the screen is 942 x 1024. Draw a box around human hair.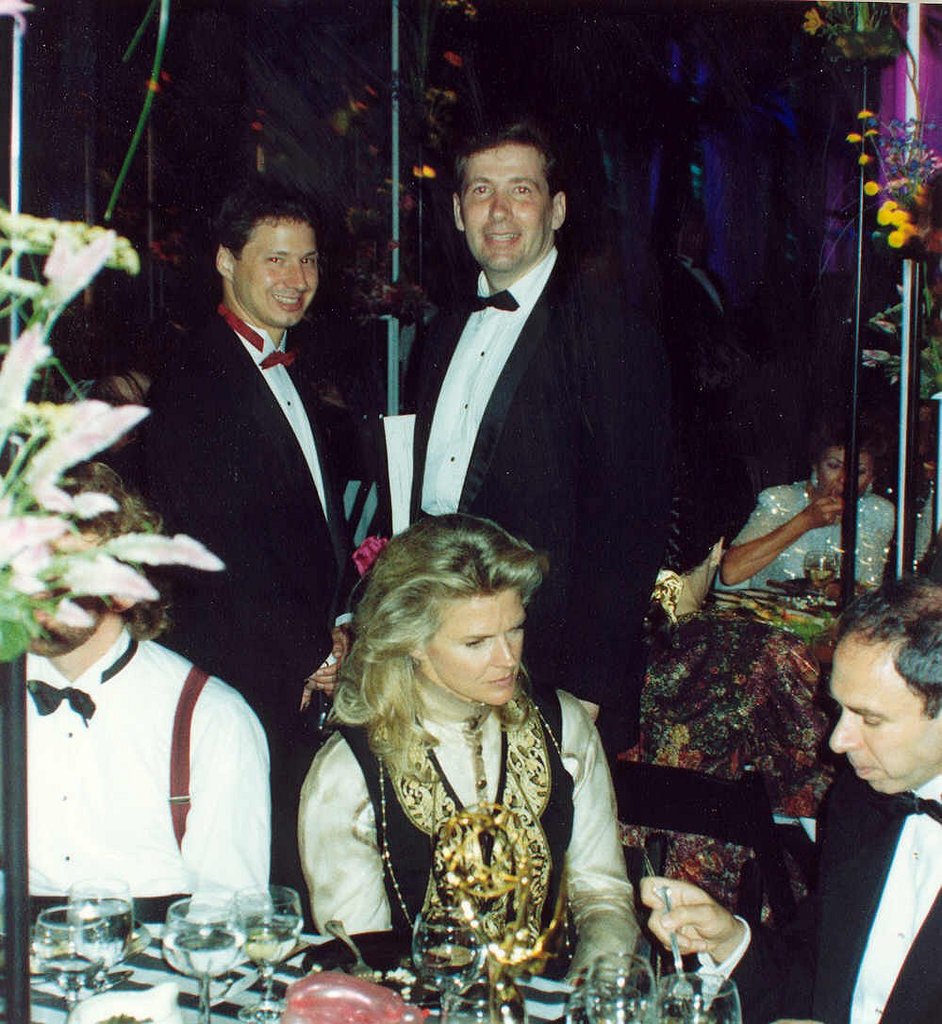
836:570:941:722.
